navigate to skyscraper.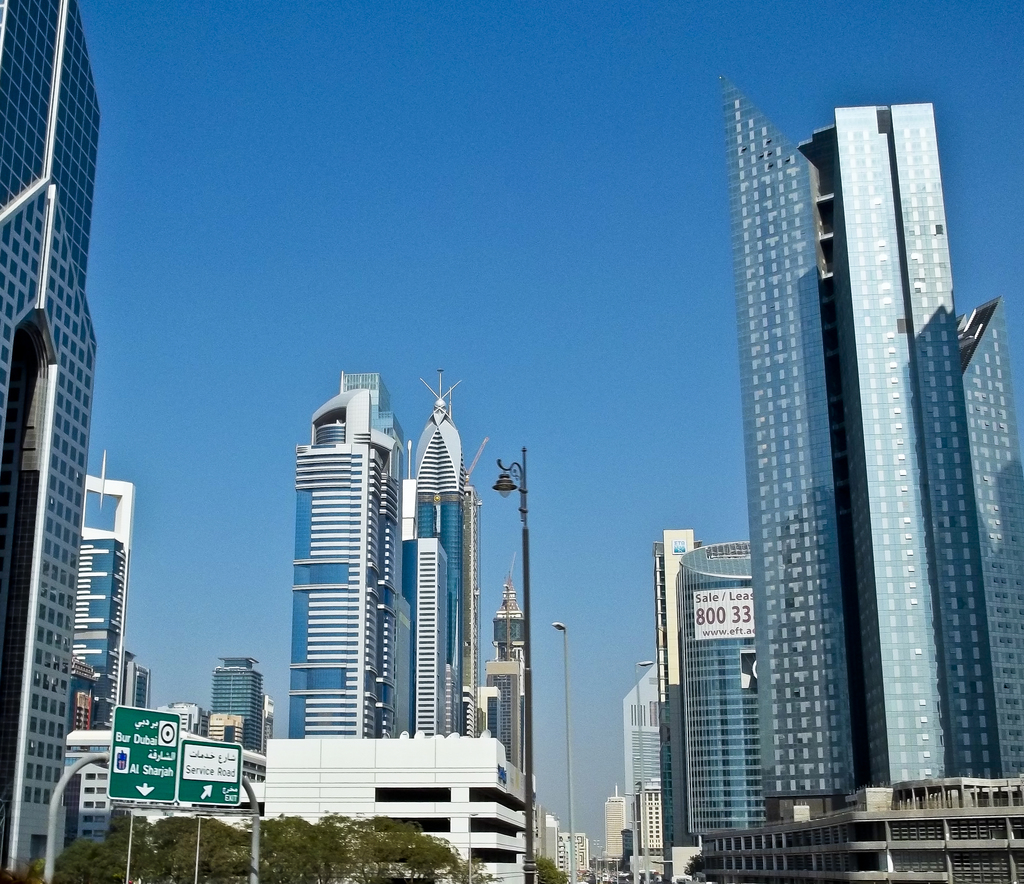
Navigation target: 0:0:99:883.
